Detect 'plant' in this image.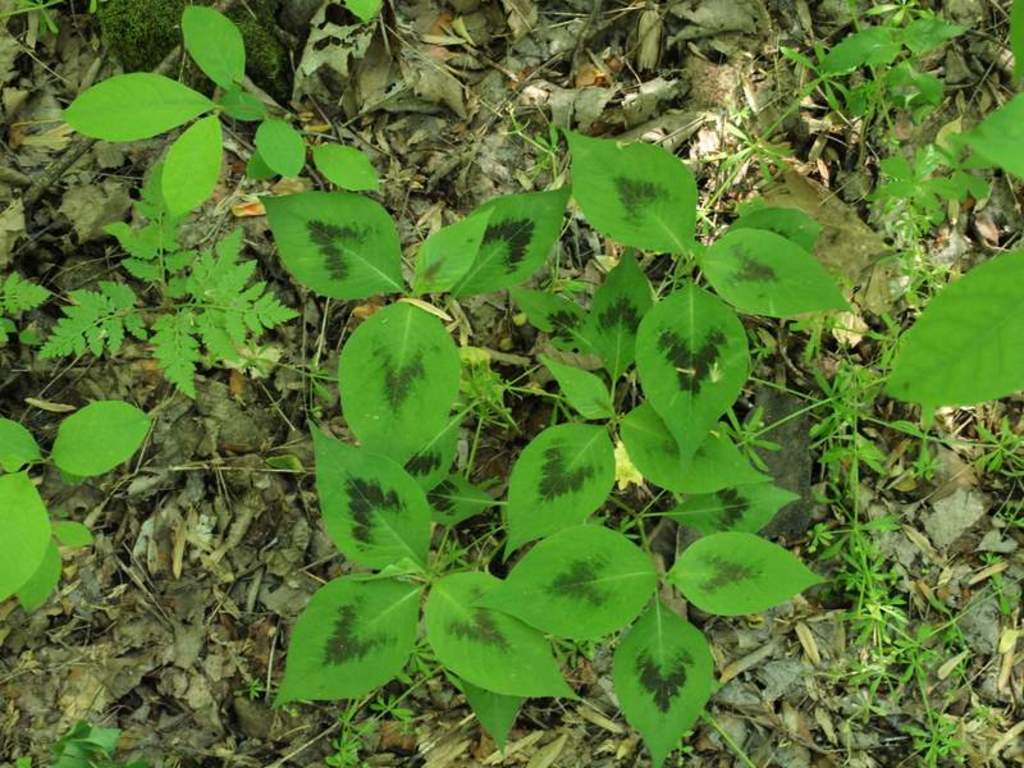
Detection: [left=805, top=398, right=988, bottom=767].
